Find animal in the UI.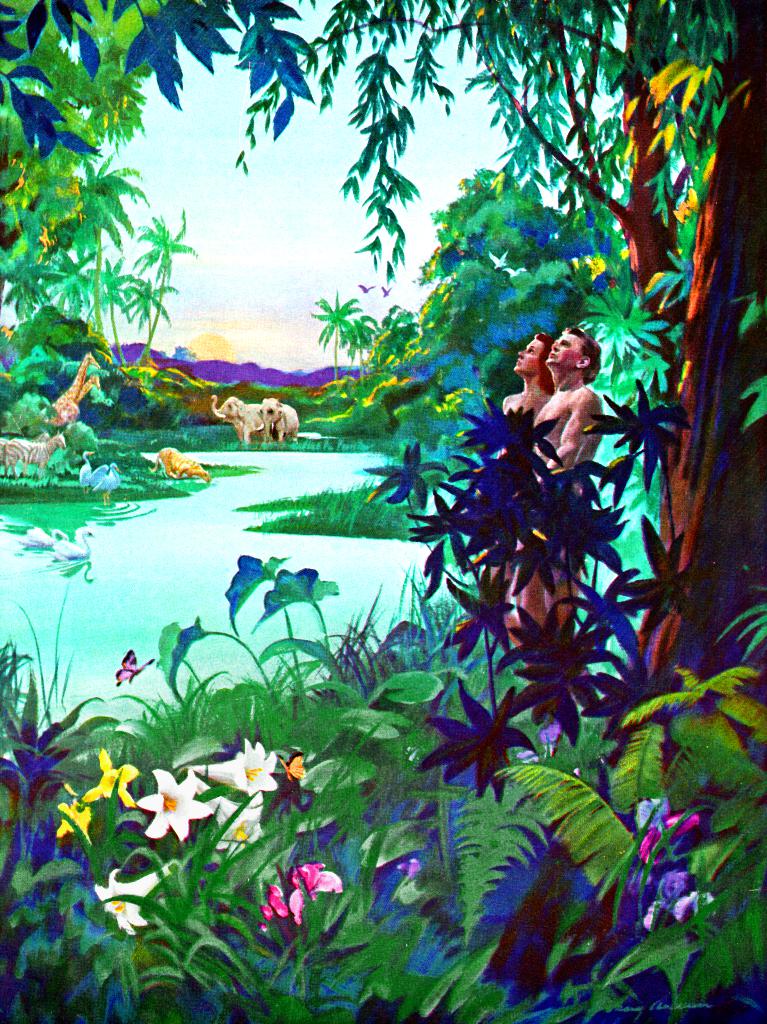
UI element at {"x1": 41, "y1": 353, "x2": 99, "y2": 431}.
